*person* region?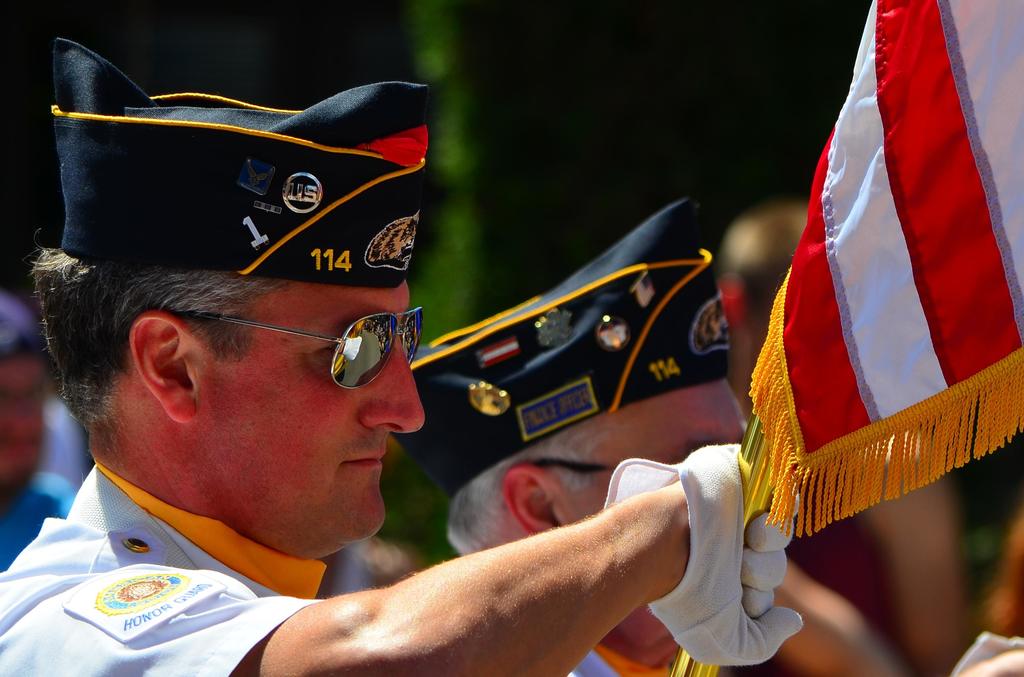
(left=0, top=291, right=73, bottom=569)
